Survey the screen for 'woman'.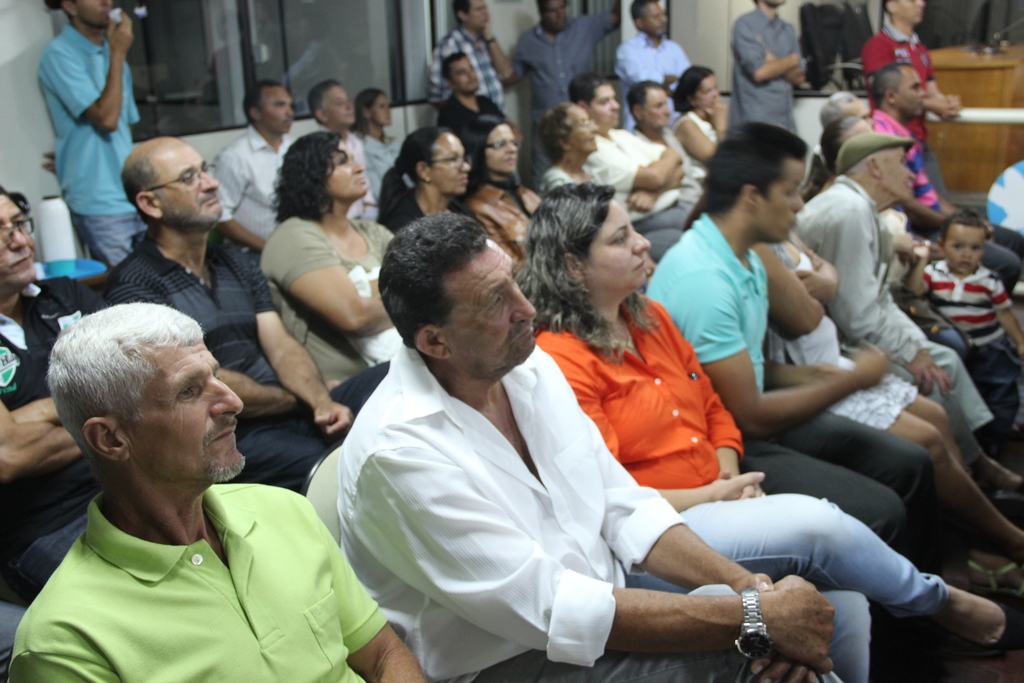
Survey found: (672, 64, 732, 193).
